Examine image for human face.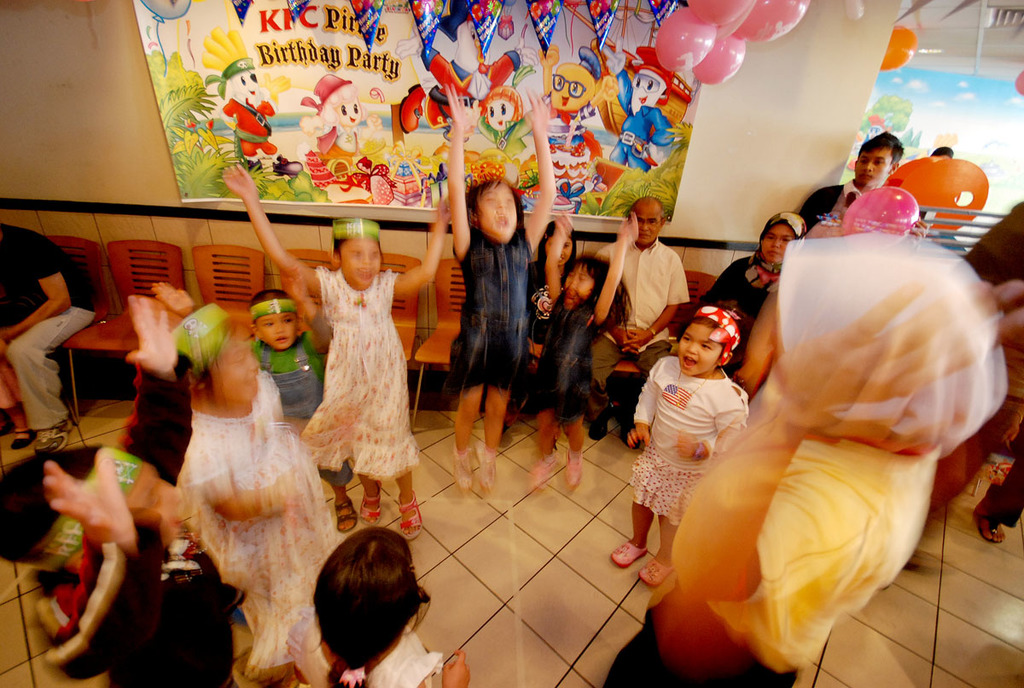
Examination result: x1=764 y1=222 x2=794 y2=265.
